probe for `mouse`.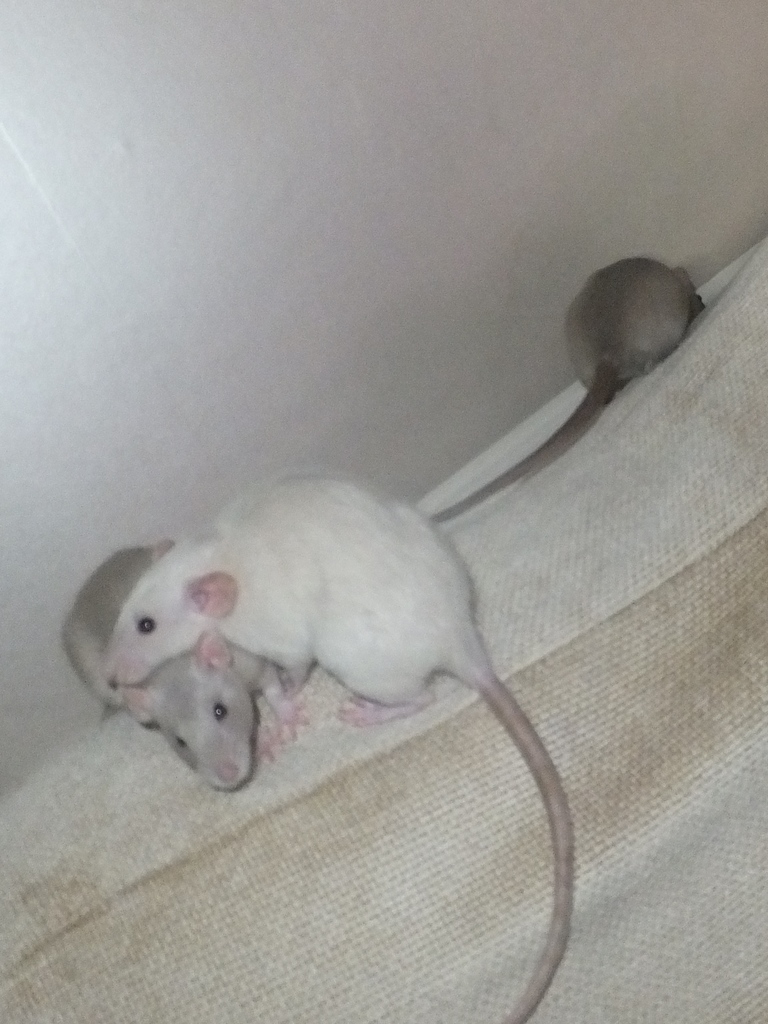
Probe result: {"x1": 106, "y1": 467, "x2": 578, "y2": 1023}.
